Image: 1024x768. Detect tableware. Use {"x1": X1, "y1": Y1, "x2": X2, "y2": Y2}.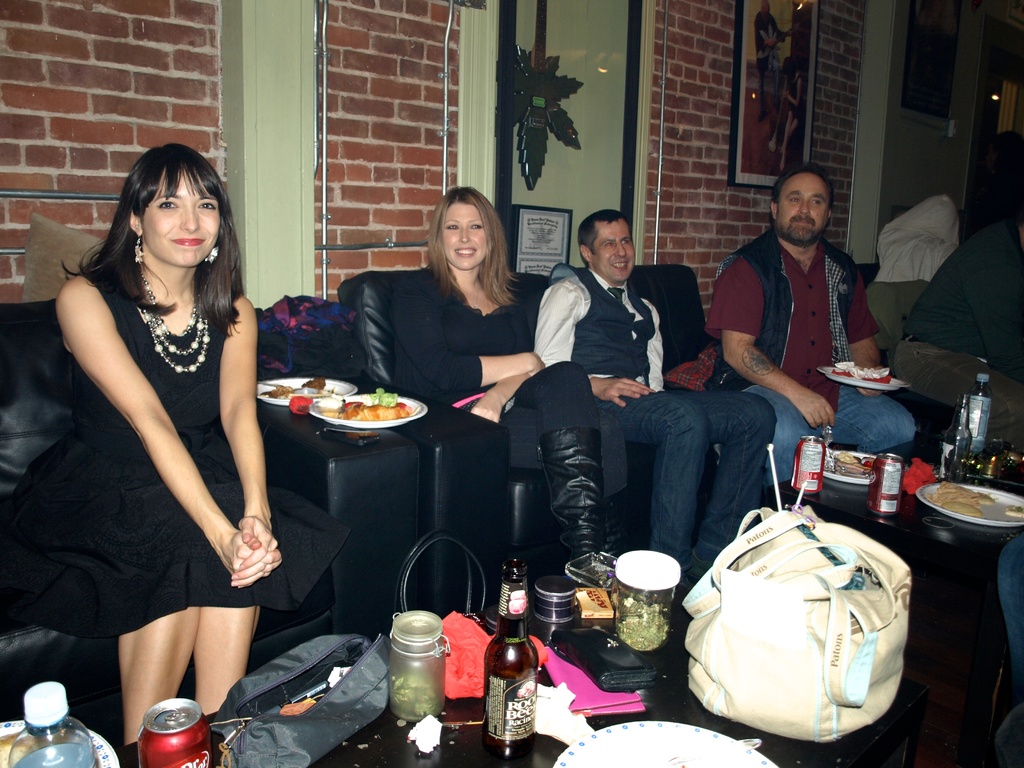
{"x1": 551, "y1": 716, "x2": 788, "y2": 767}.
